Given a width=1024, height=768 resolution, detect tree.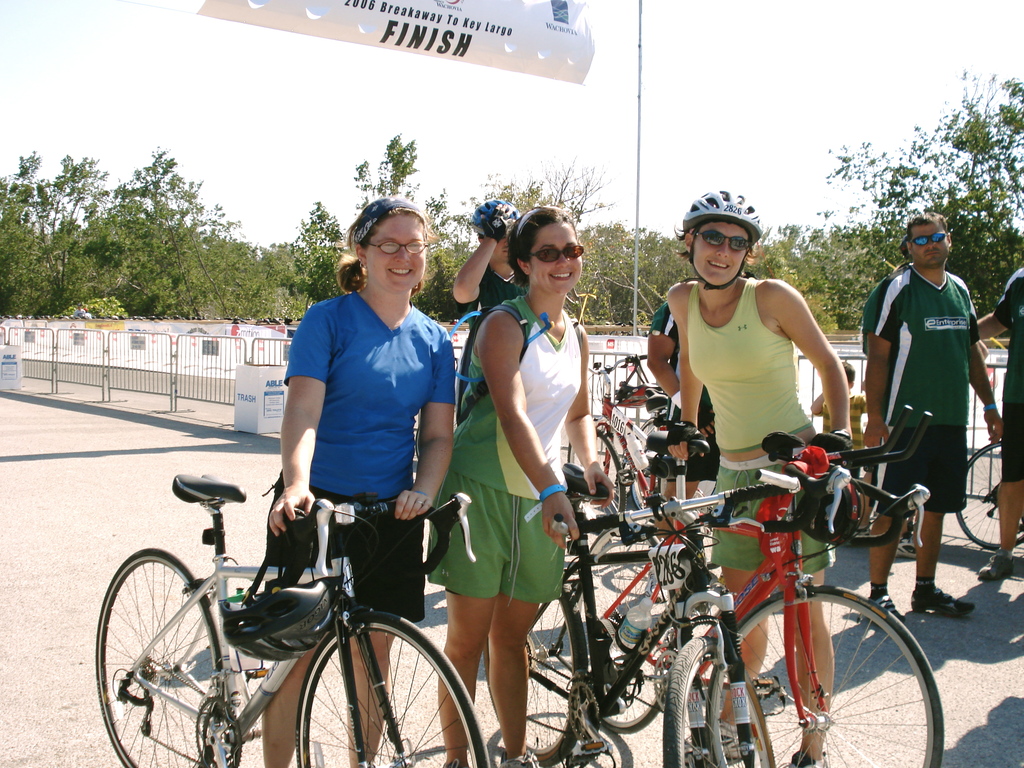
[280,200,360,296].
